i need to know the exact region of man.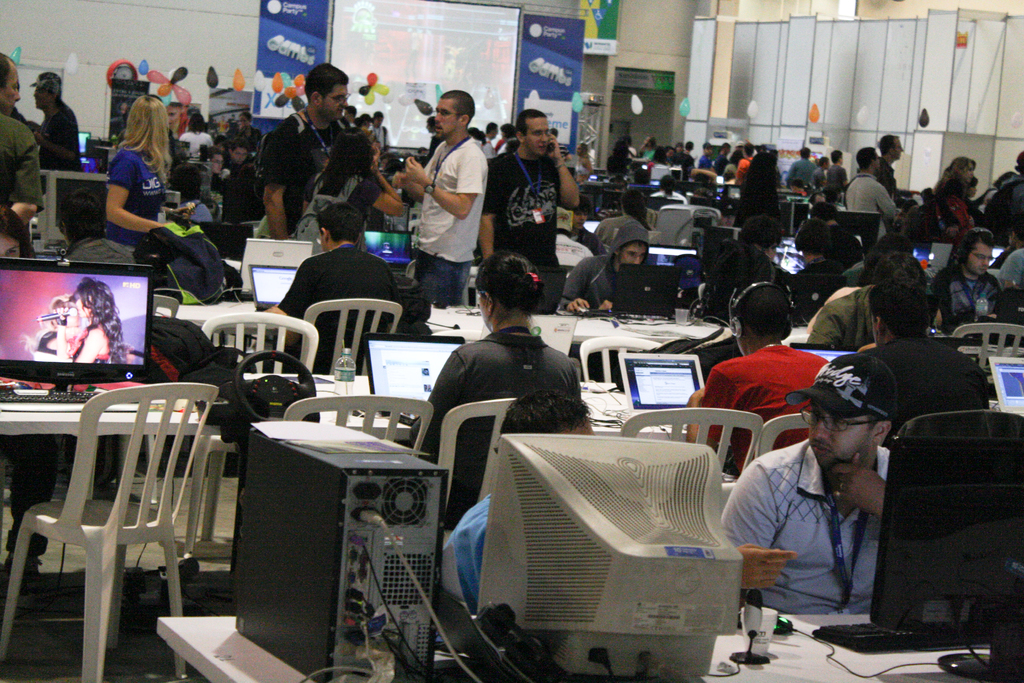
Region: pyautogui.locateOnScreen(165, 102, 188, 141).
